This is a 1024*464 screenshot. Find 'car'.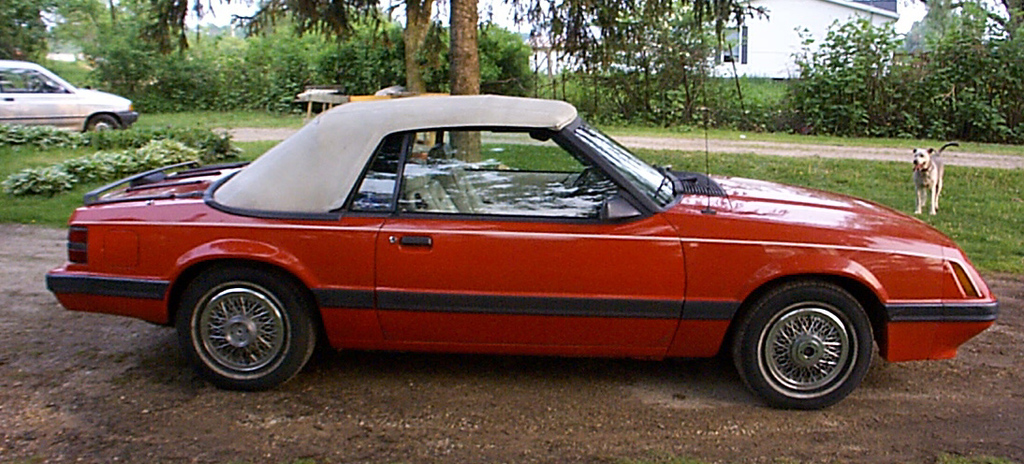
Bounding box: region(51, 96, 995, 390).
